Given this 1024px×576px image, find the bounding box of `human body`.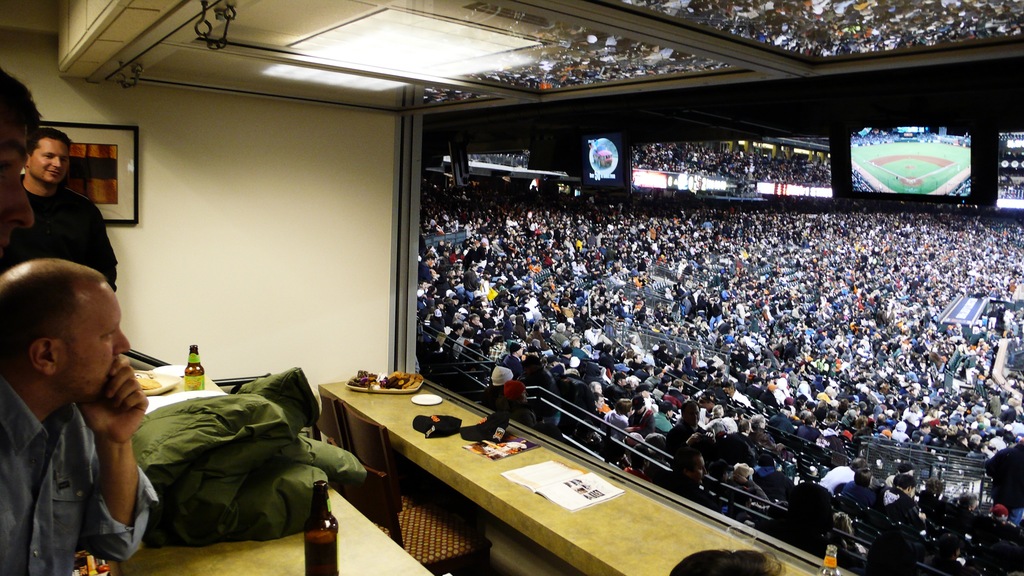
(x1=797, y1=501, x2=876, y2=508).
